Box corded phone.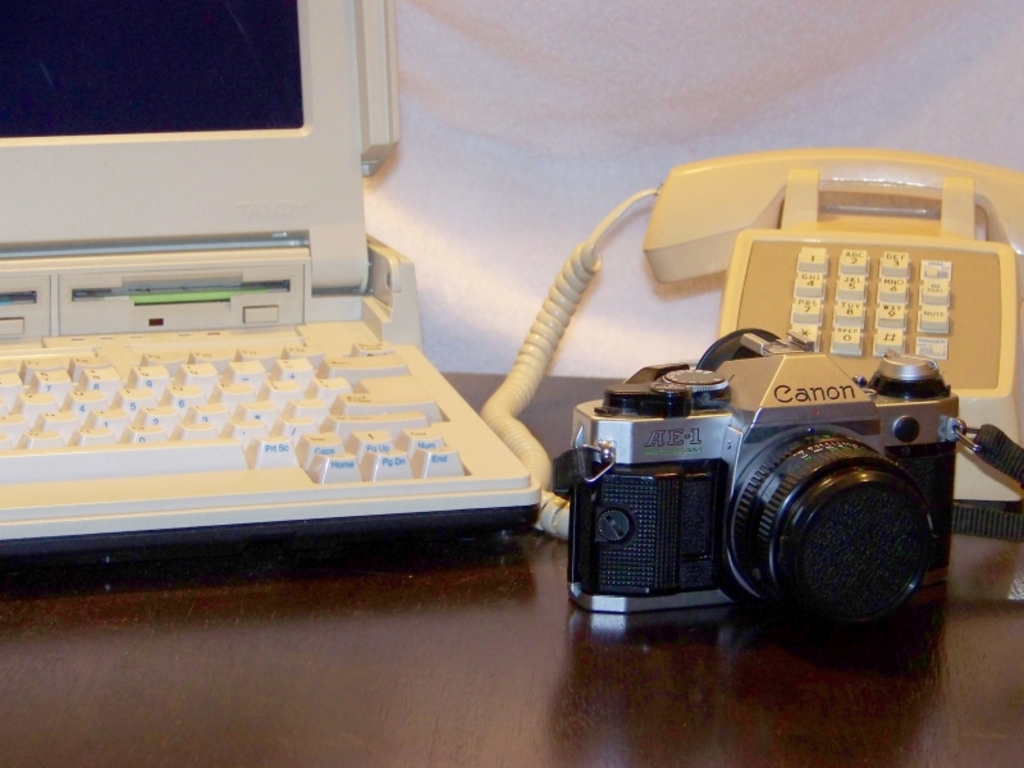
480/148/1023/539.
